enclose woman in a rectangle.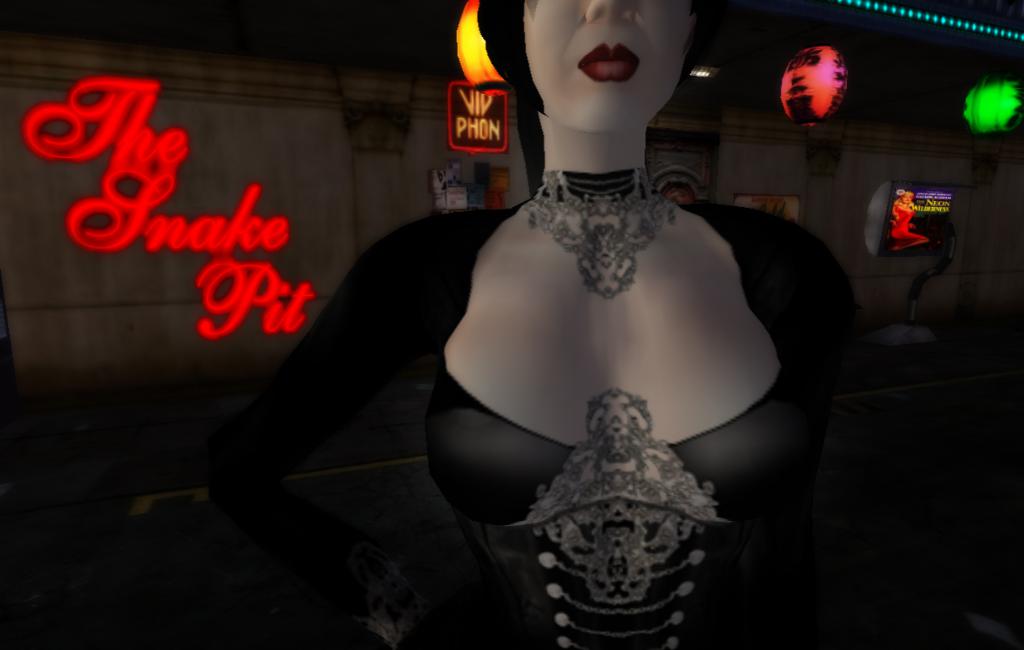
<bbox>260, 0, 888, 649</bbox>.
